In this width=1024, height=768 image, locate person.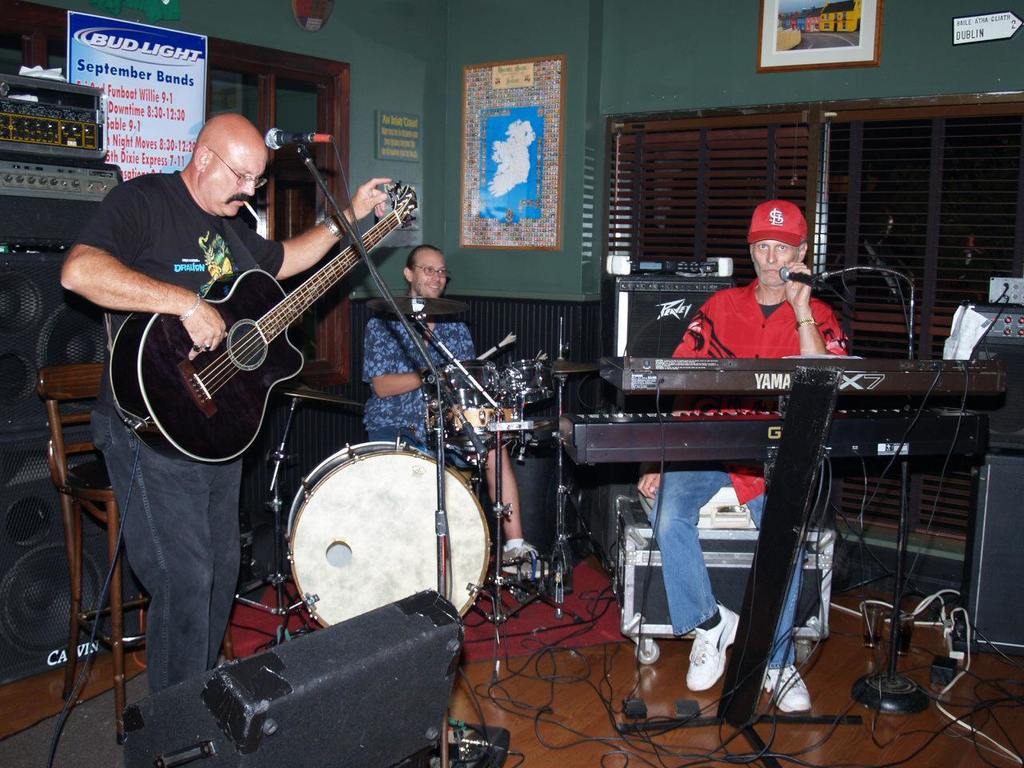
Bounding box: [x1=365, y1=243, x2=571, y2=588].
